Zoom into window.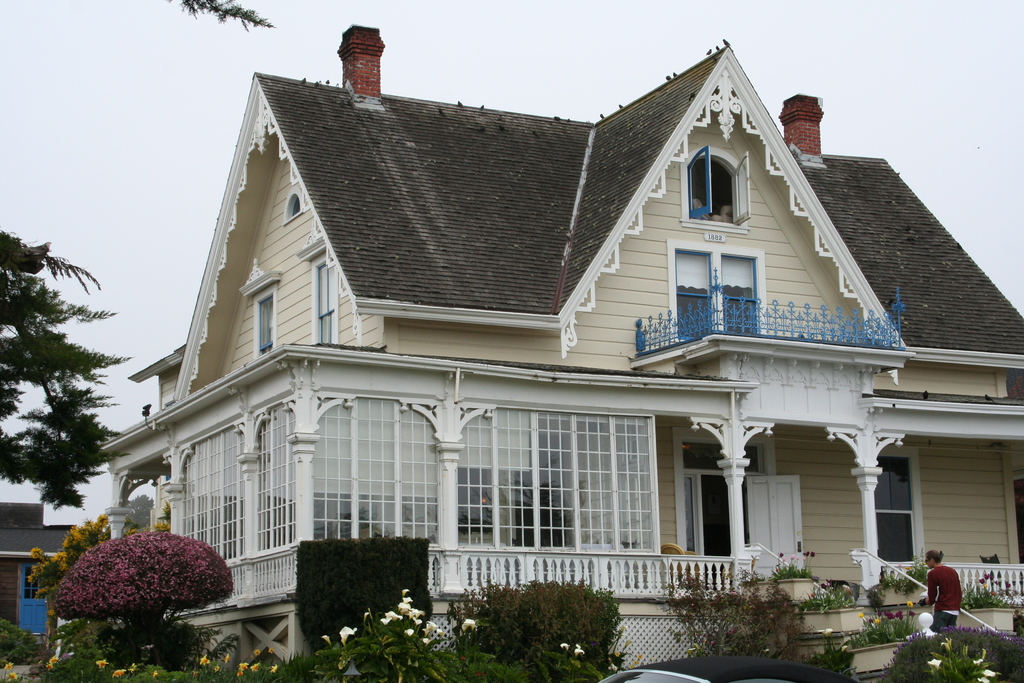
Zoom target: bbox(664, 226, 778, 350).
